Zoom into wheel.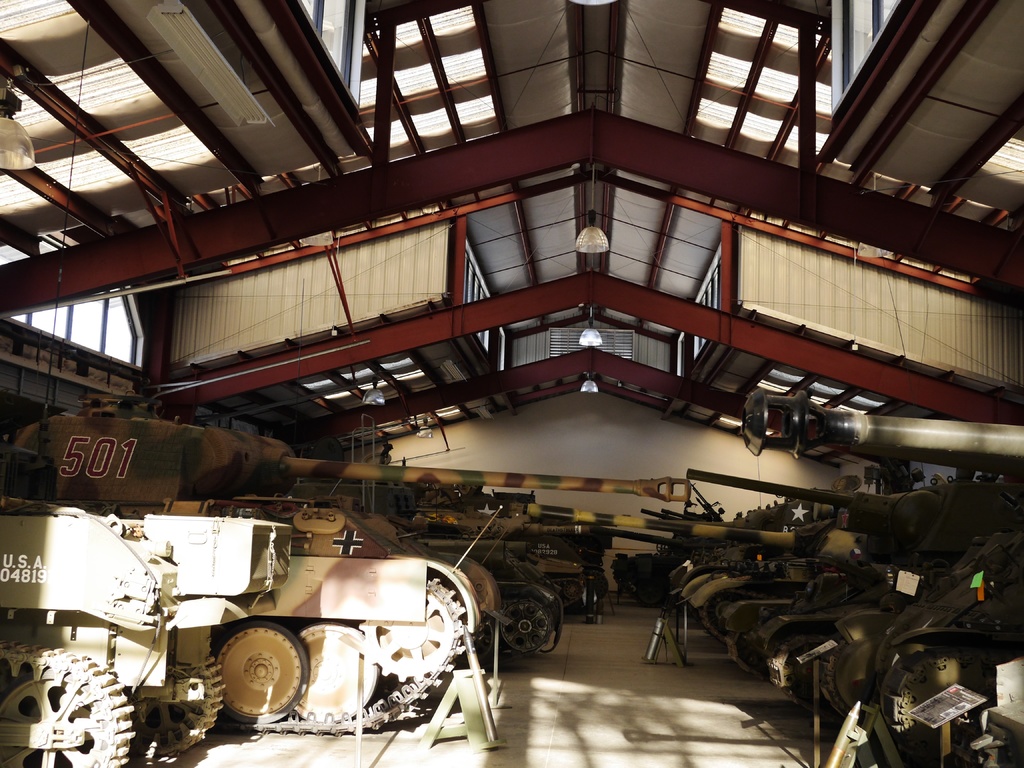
Zoom target: detection(218, 617, 305, 721).
